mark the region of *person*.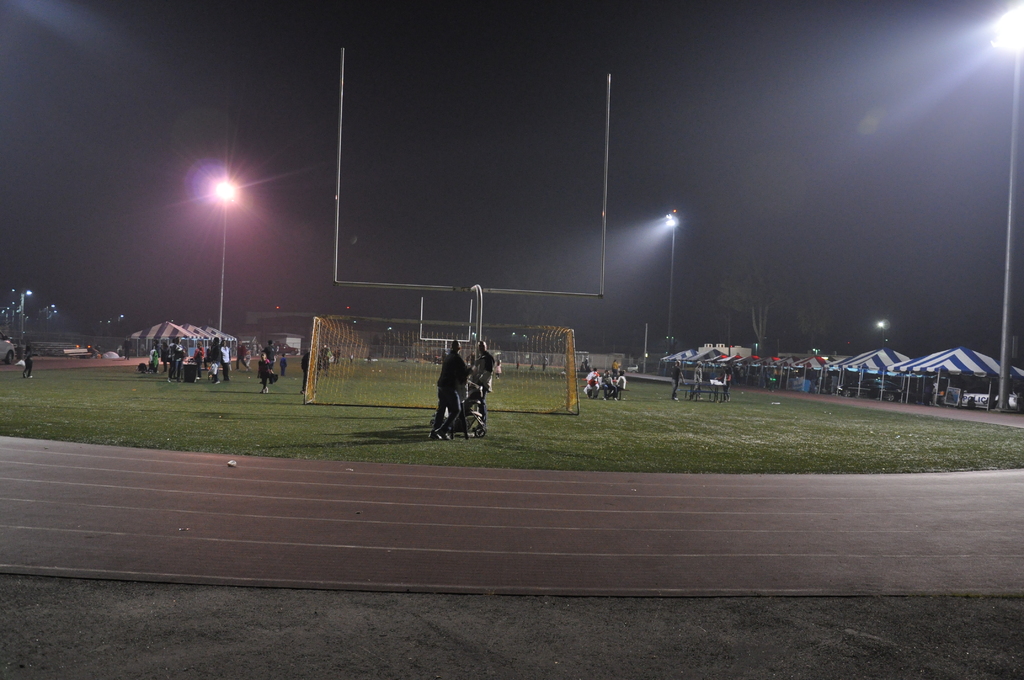
Region: bbox(604, 368, 618, 399).
